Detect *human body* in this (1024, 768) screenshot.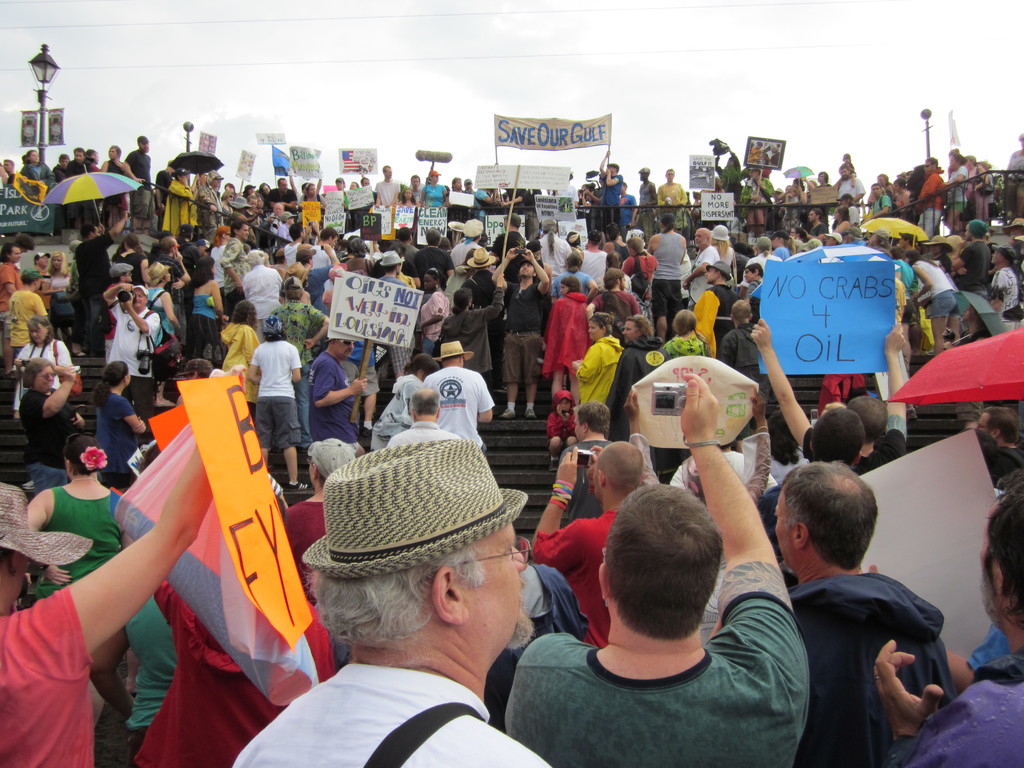
Detection: (left=124, top=230, right=147, bottom=292).
